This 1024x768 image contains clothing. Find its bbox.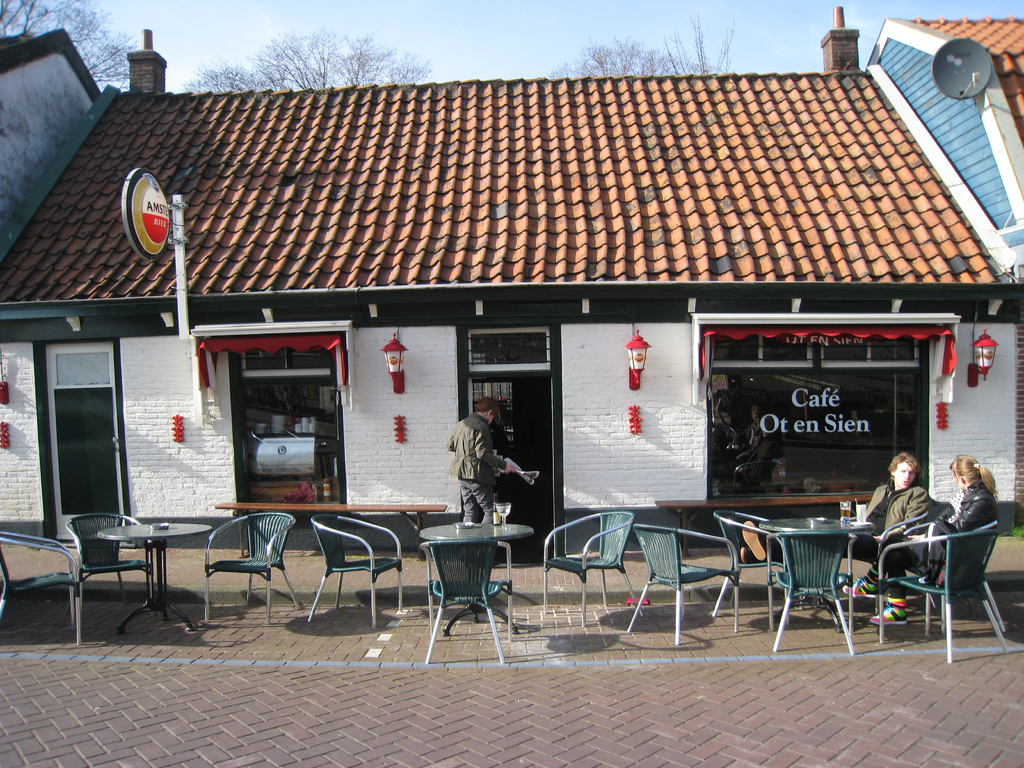
left=440, top=412, right=518, bottom=527.
